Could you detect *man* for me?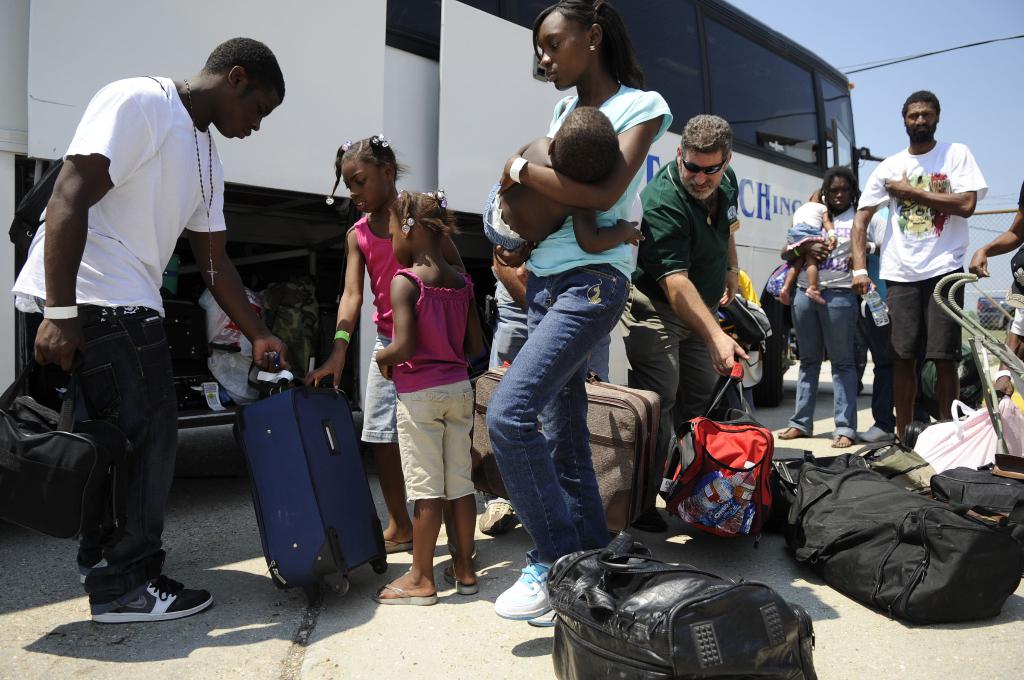
Detection result: x1=852 y1=88 x2=986 y2=446.
